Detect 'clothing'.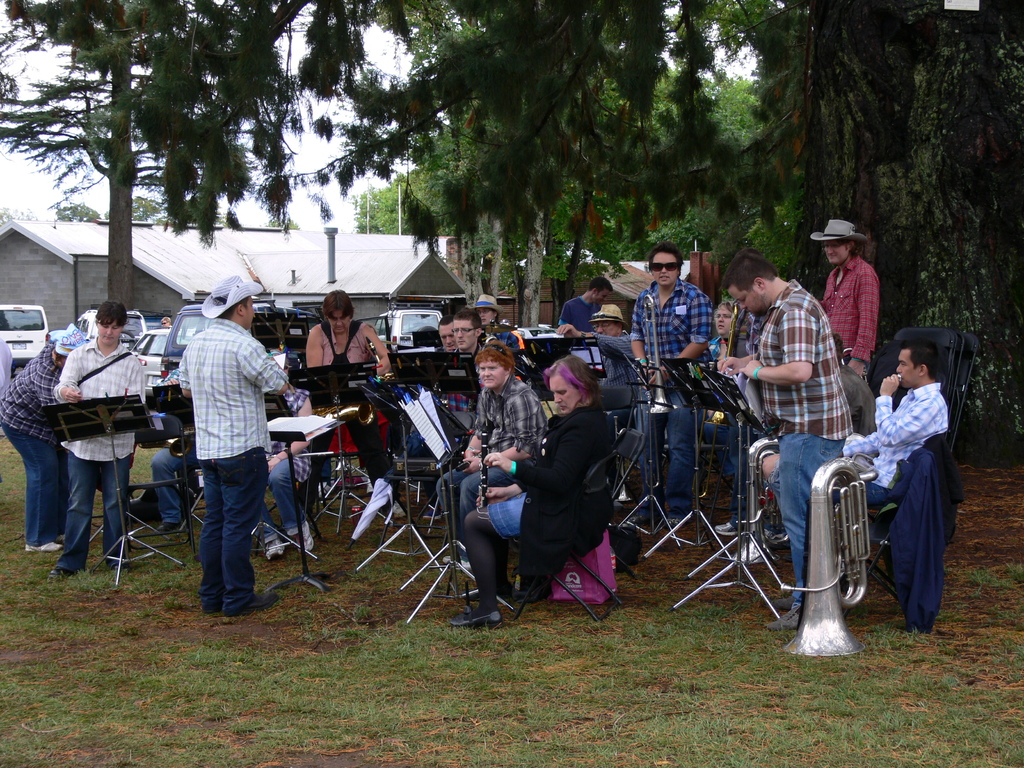
Detected at locate(836, 378, 948, 508).
